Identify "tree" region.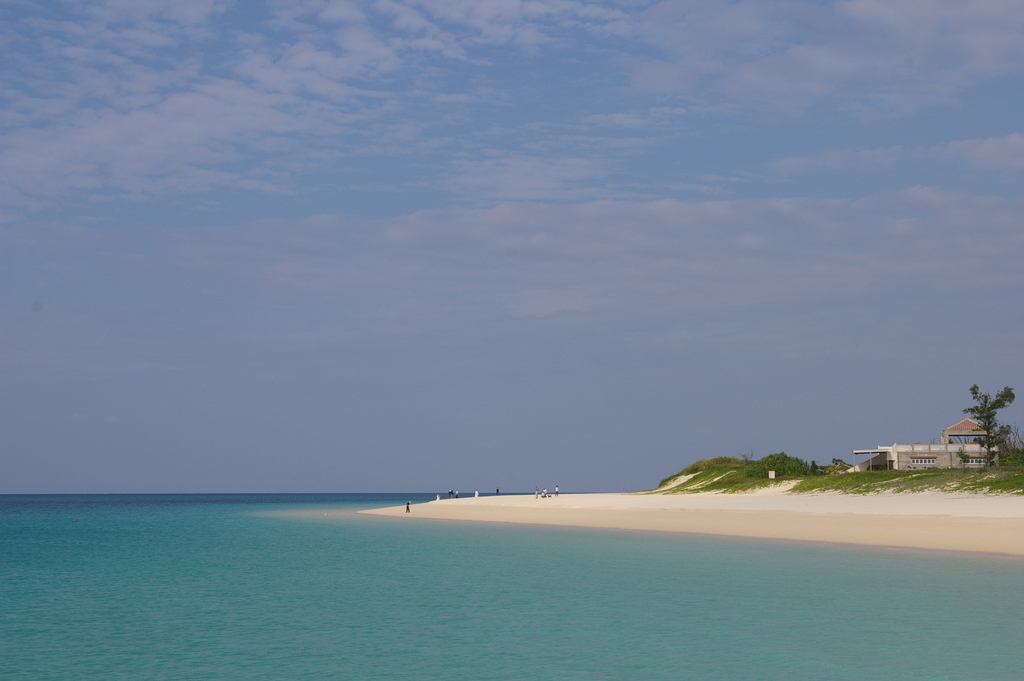
Region: Rect(737, 448, 753, 466).
